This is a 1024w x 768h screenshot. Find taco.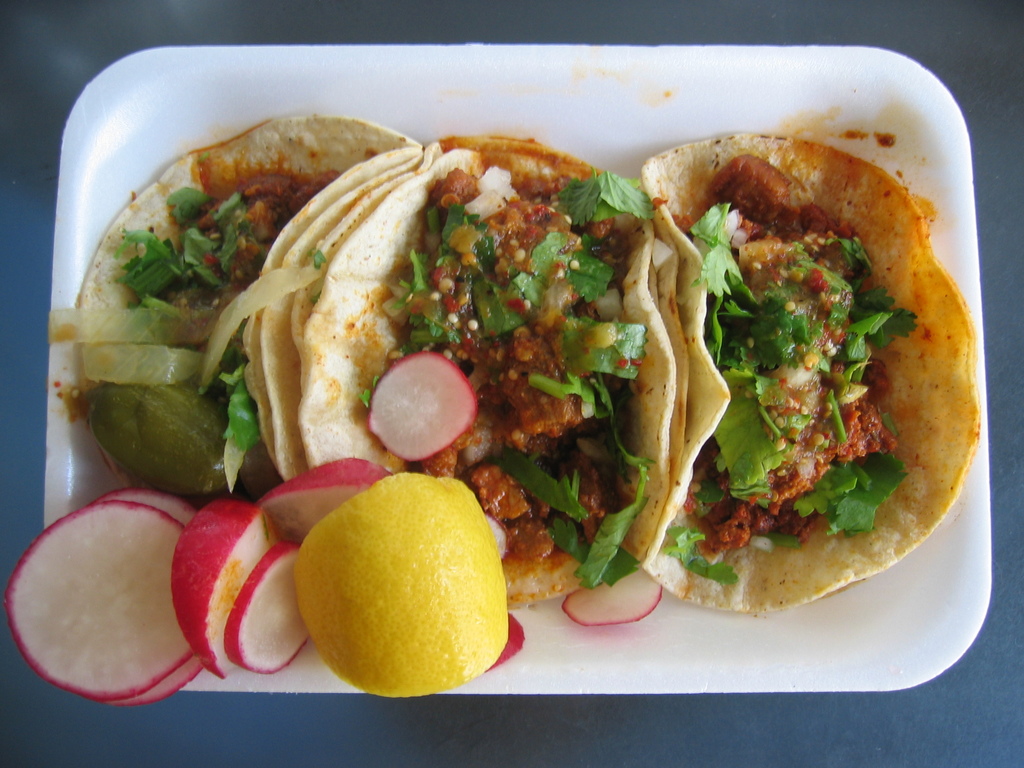
Bounding box: left=71, top=109, right=437, bottom=522.
